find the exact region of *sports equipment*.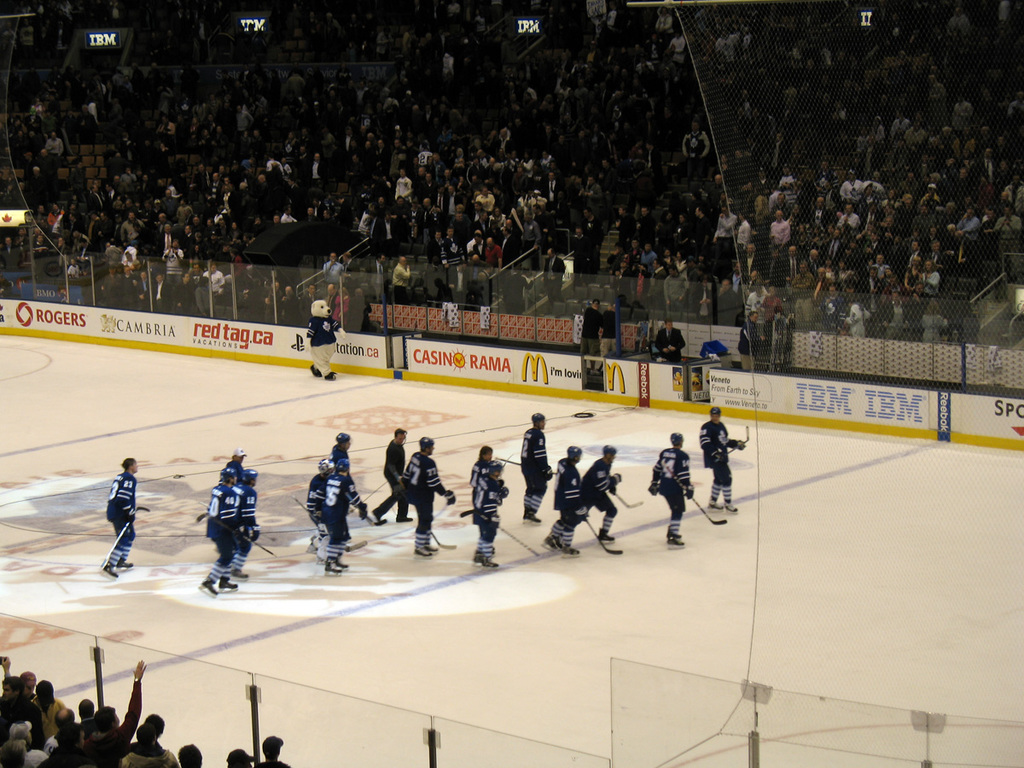
Exact region: [412,546,433,559].
